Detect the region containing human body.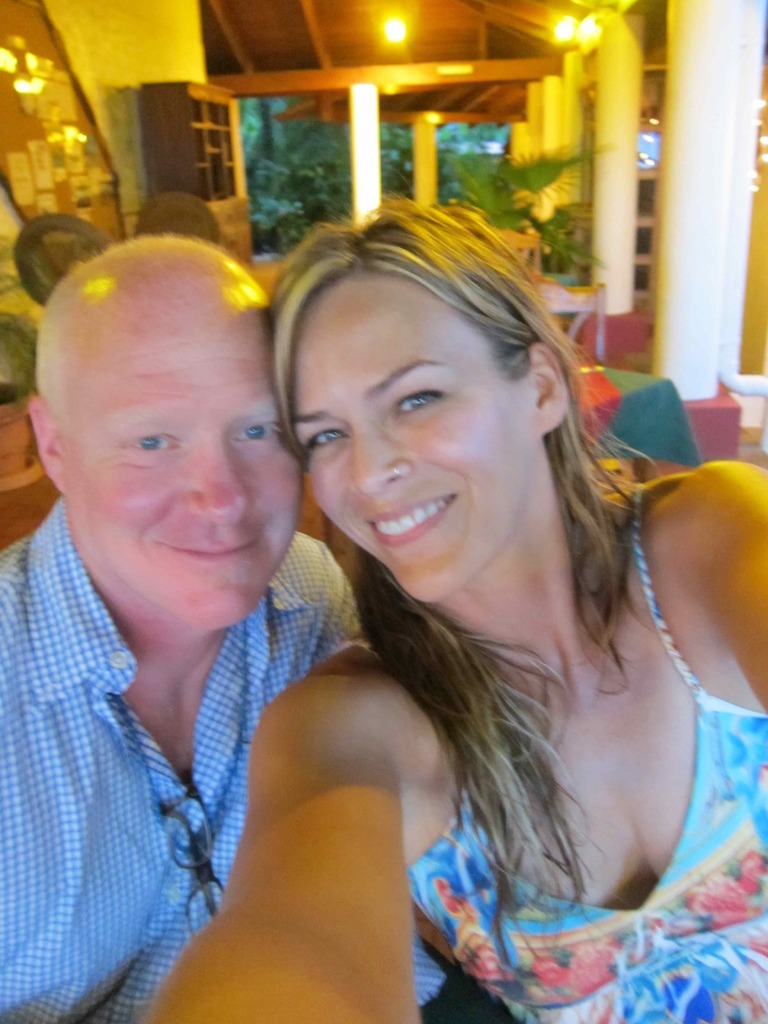
l=0, t=225, r=360, b=1023.
